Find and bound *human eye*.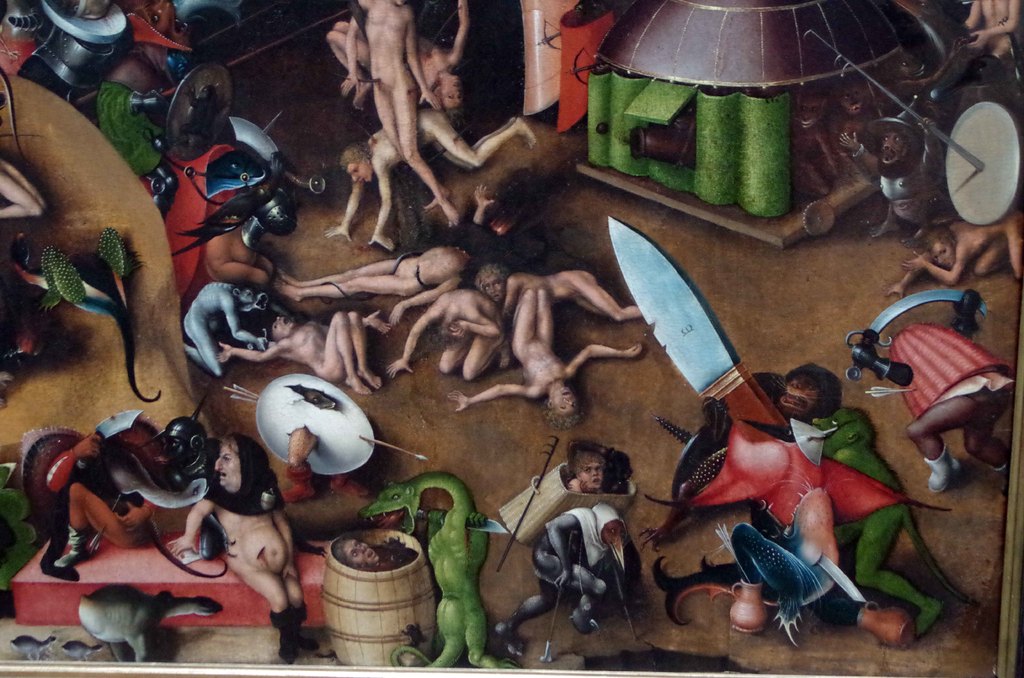
Bound: 447/95/456/100.
